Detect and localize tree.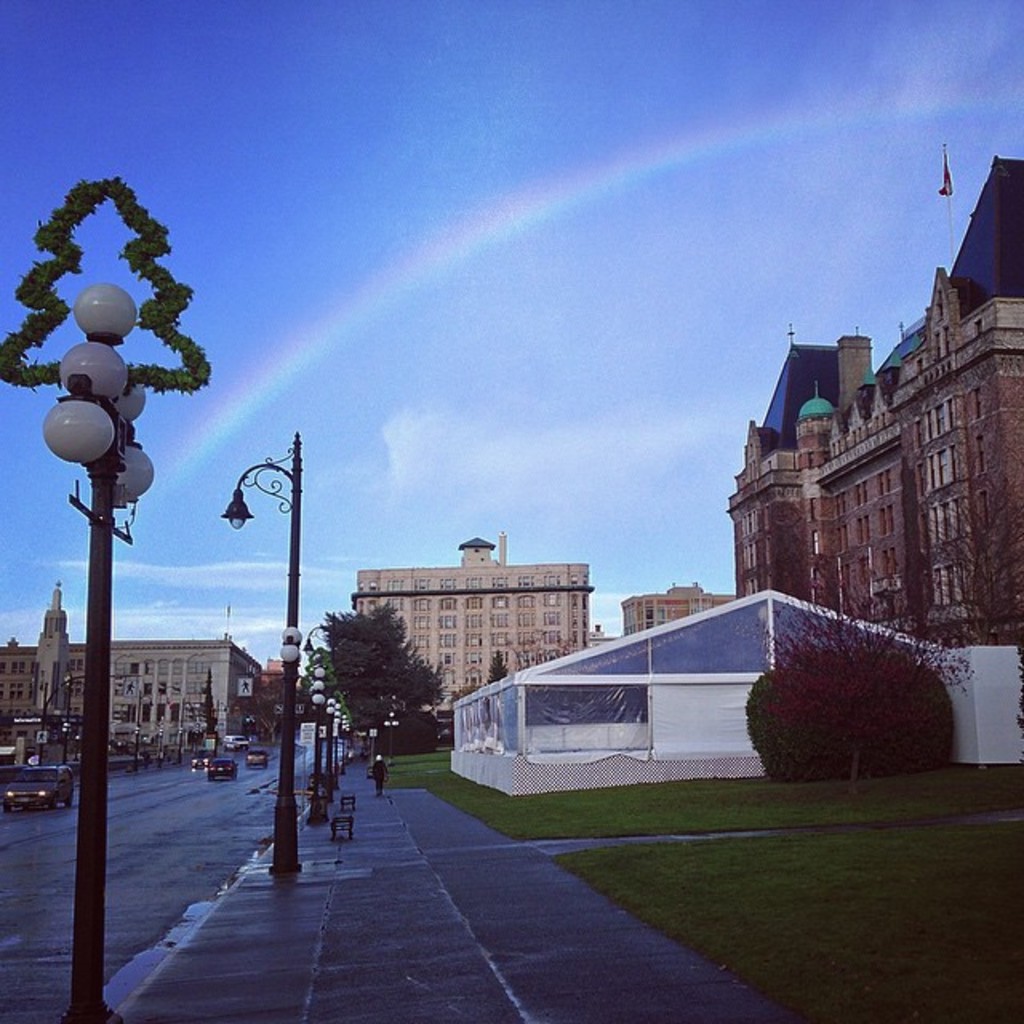
Localized at 229 677 285 746.
